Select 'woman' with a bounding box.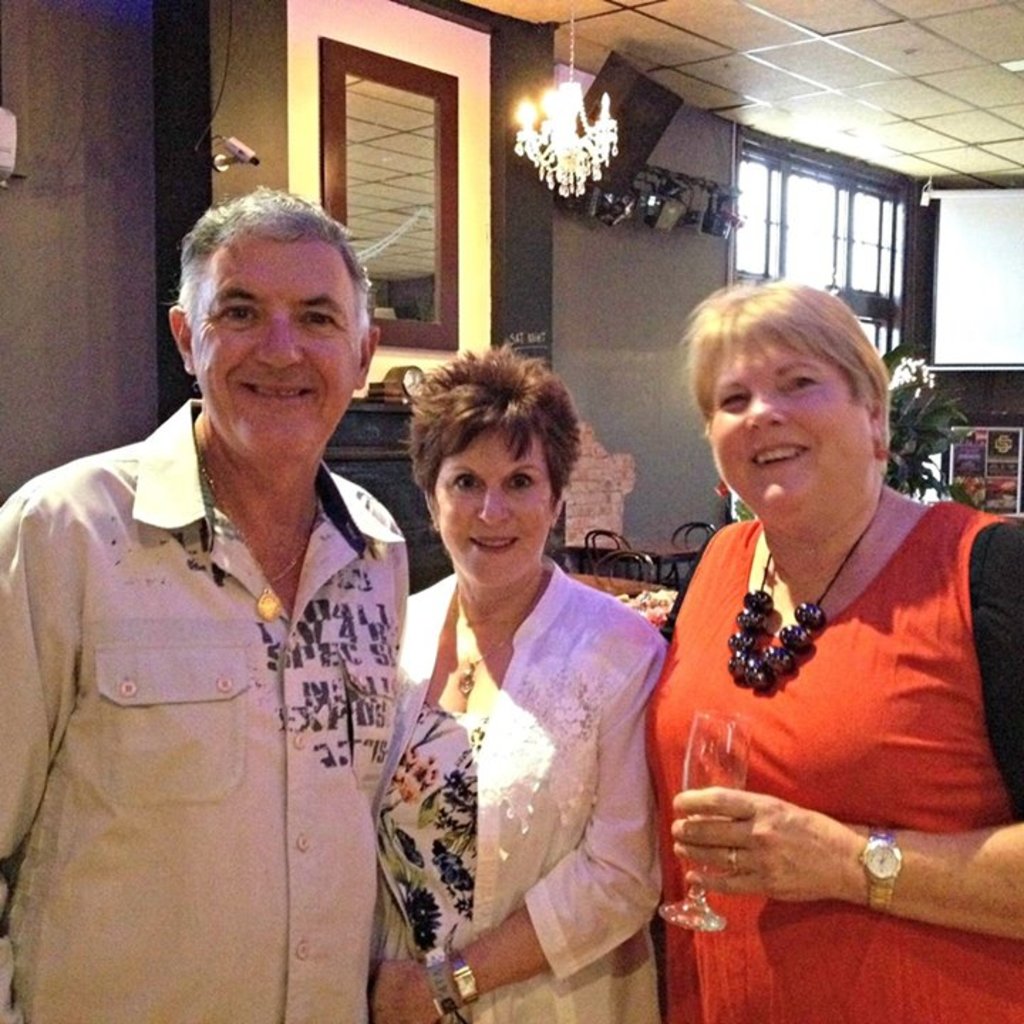
locate(643, 277, 1023, 1023).
